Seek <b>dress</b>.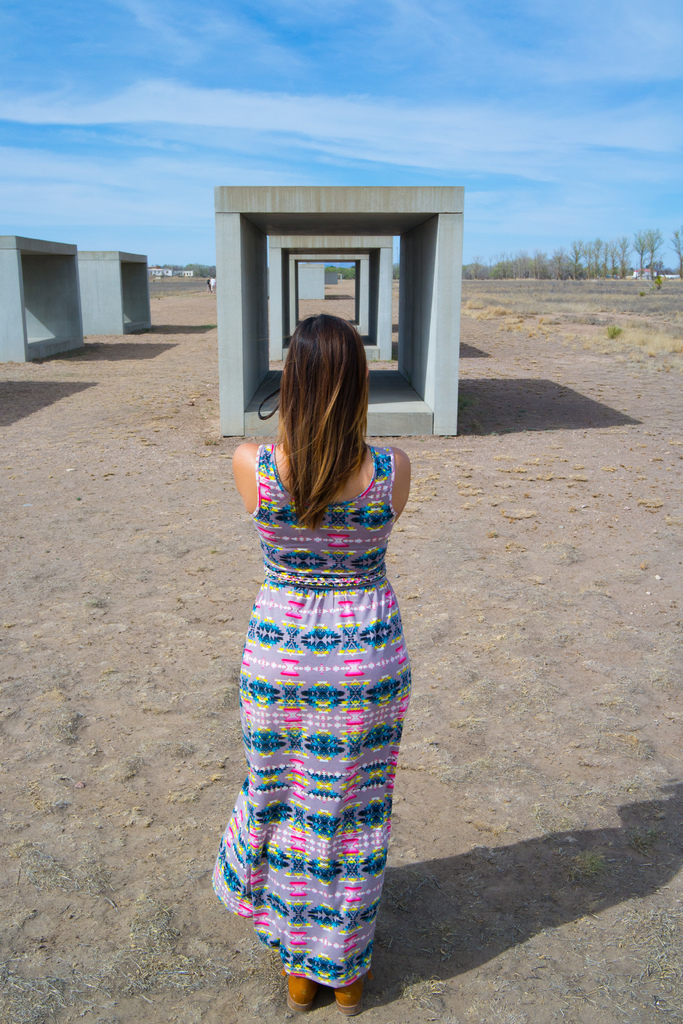
detection(214, 446, 422, 988).
